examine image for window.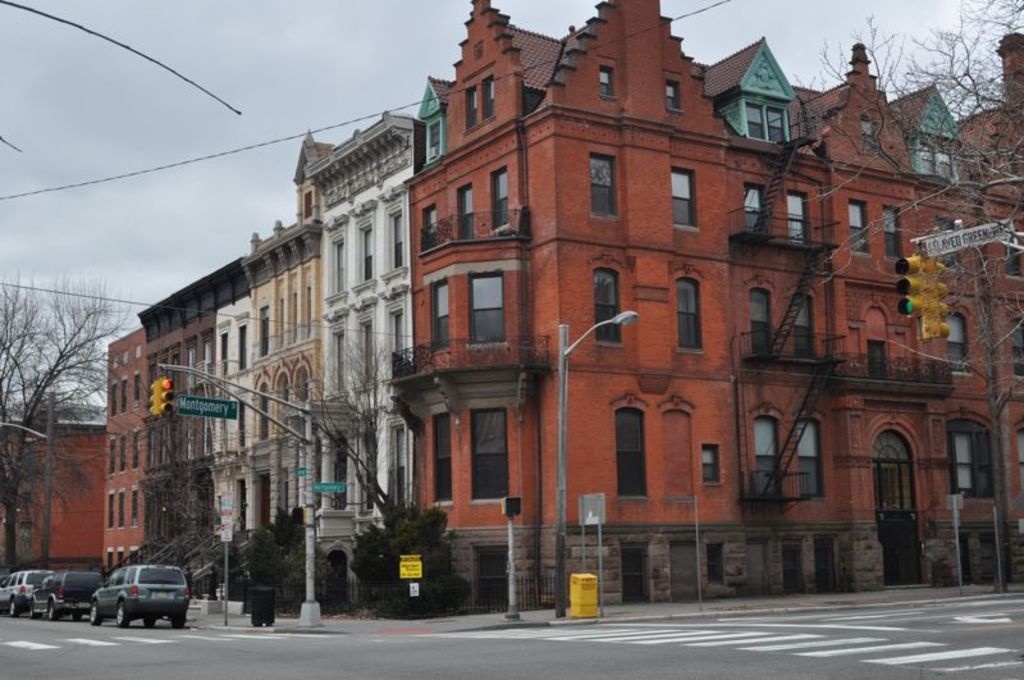
Examination result: <bbox>430, 410, 453, 505</bbox>.
